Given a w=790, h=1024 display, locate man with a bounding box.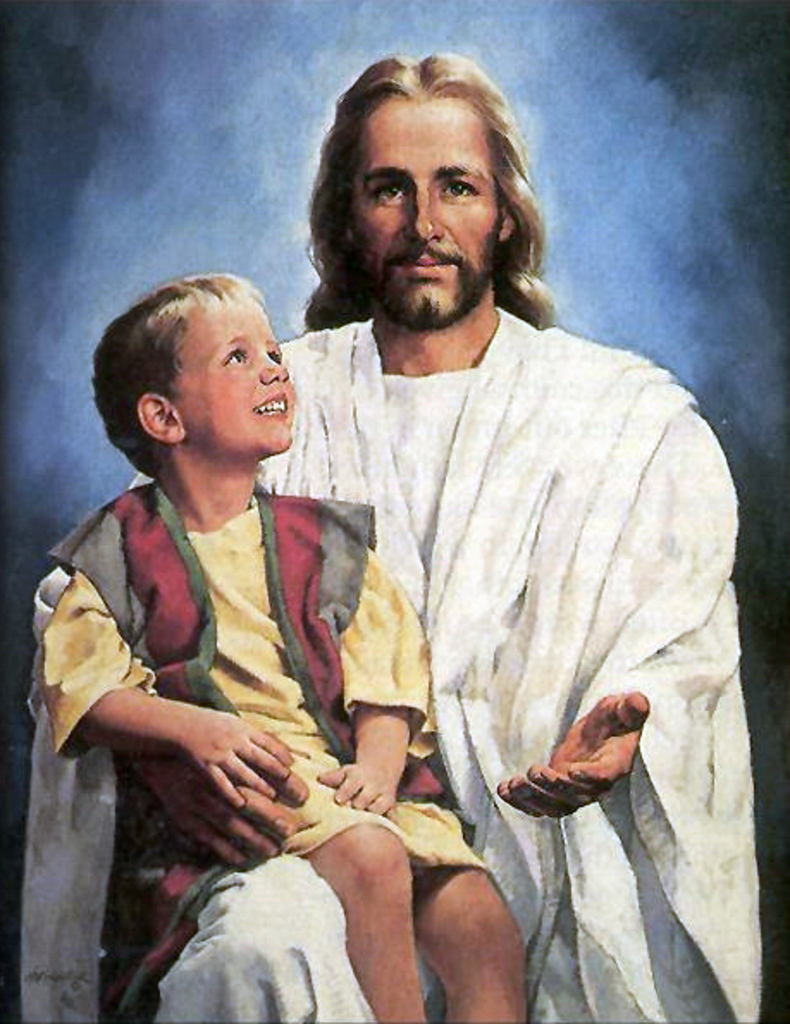
Located: Rect(53, 151, 534, 1005).
